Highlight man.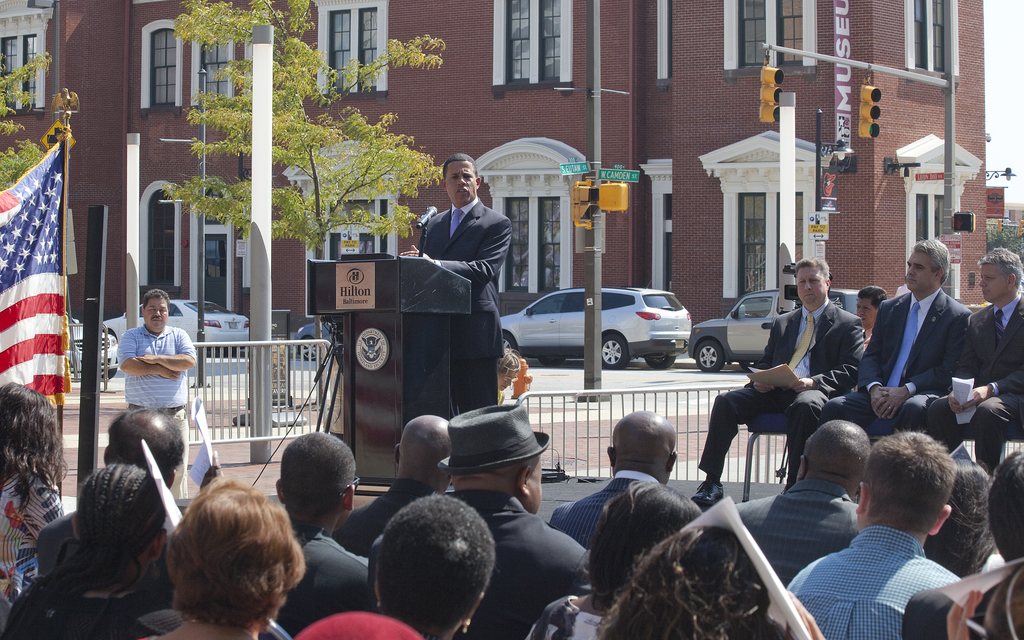
Highlighted region: <bbox>36, 404, 185, 601</bbox>.
